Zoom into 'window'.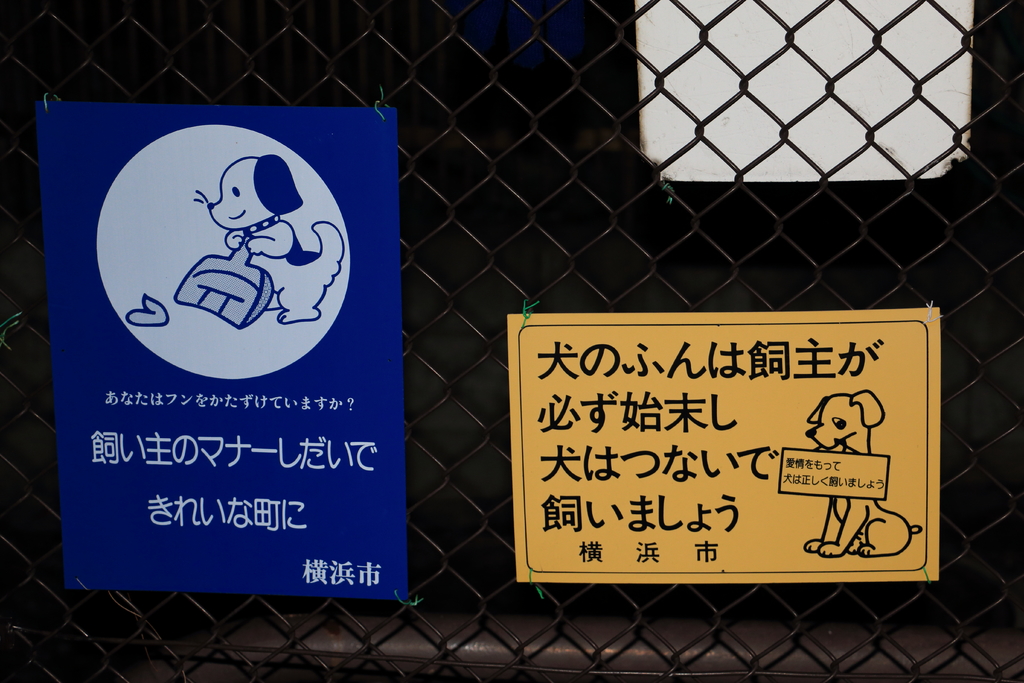
Zoom target: bbox=(650, 20, 971, 198).
